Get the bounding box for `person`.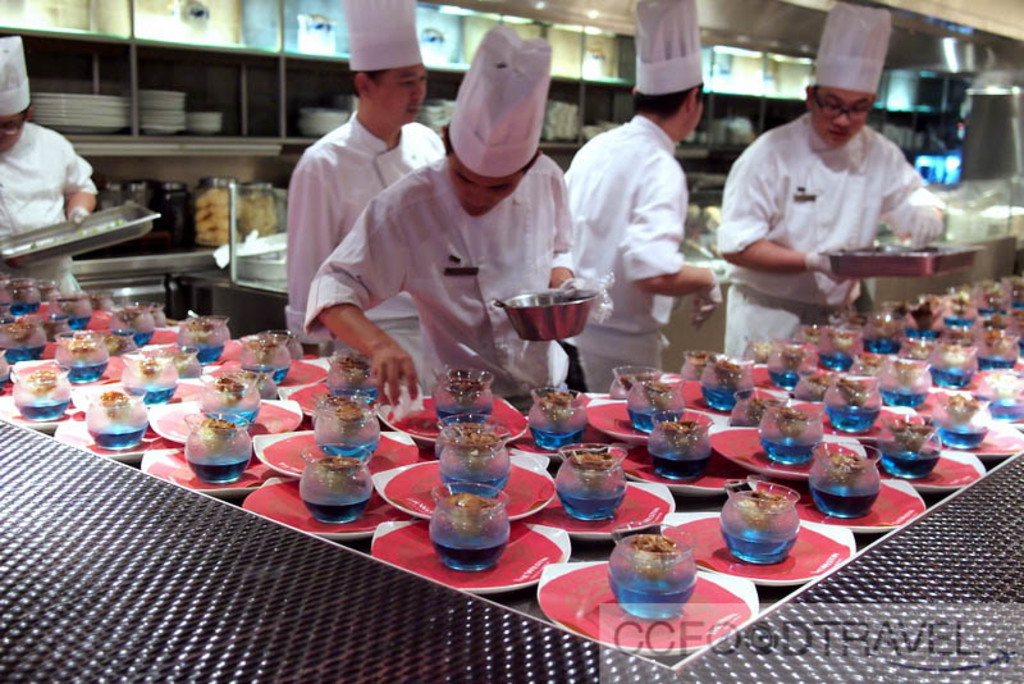
280:0:448:365.
